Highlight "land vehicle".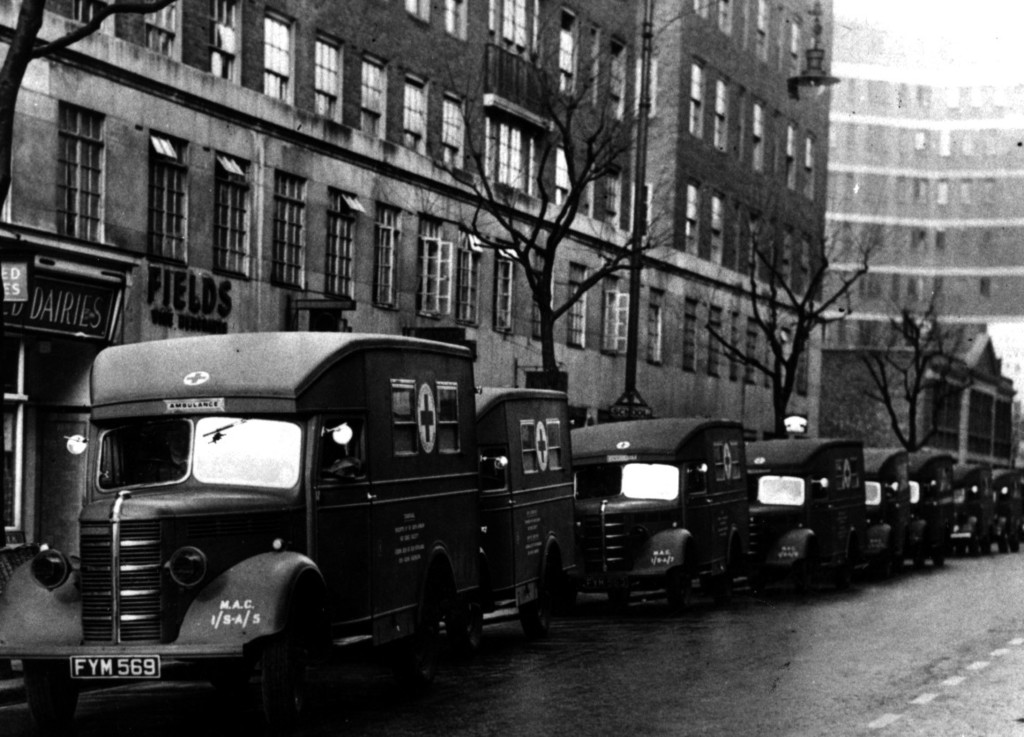
Highlighted region: x1=990 y1=460 x2=1022 y2=556.
